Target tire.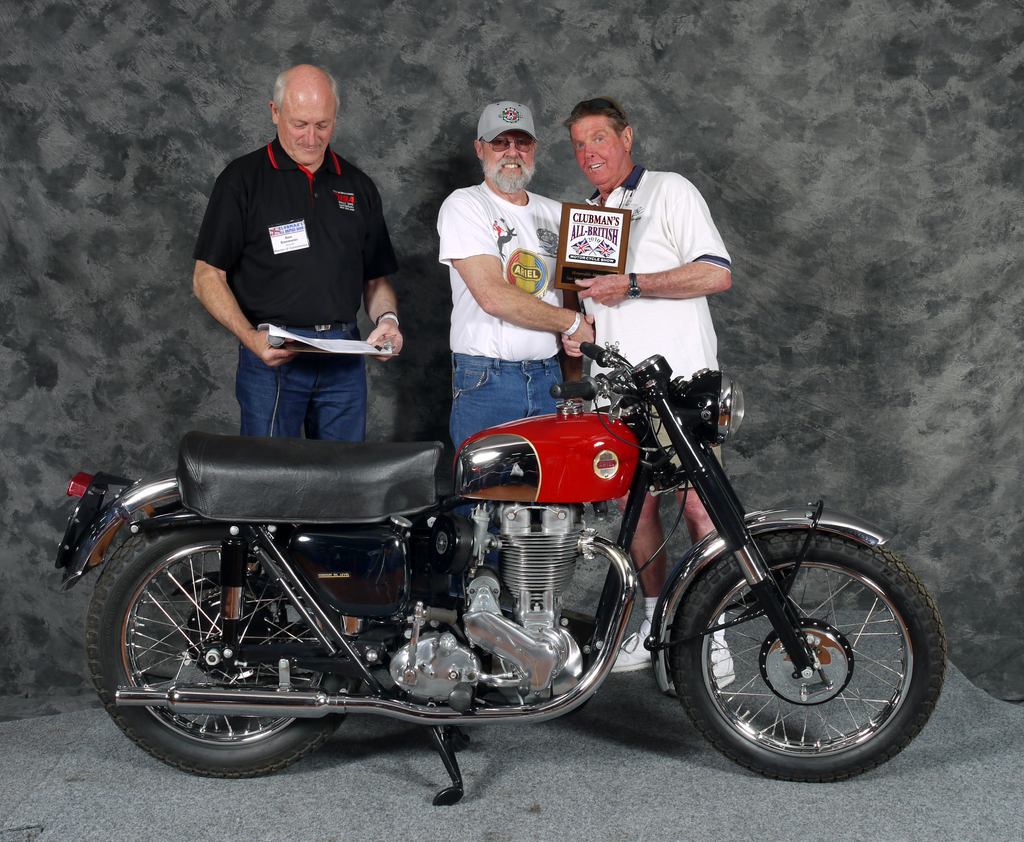
Target region: 84, 511, 368, 781.
